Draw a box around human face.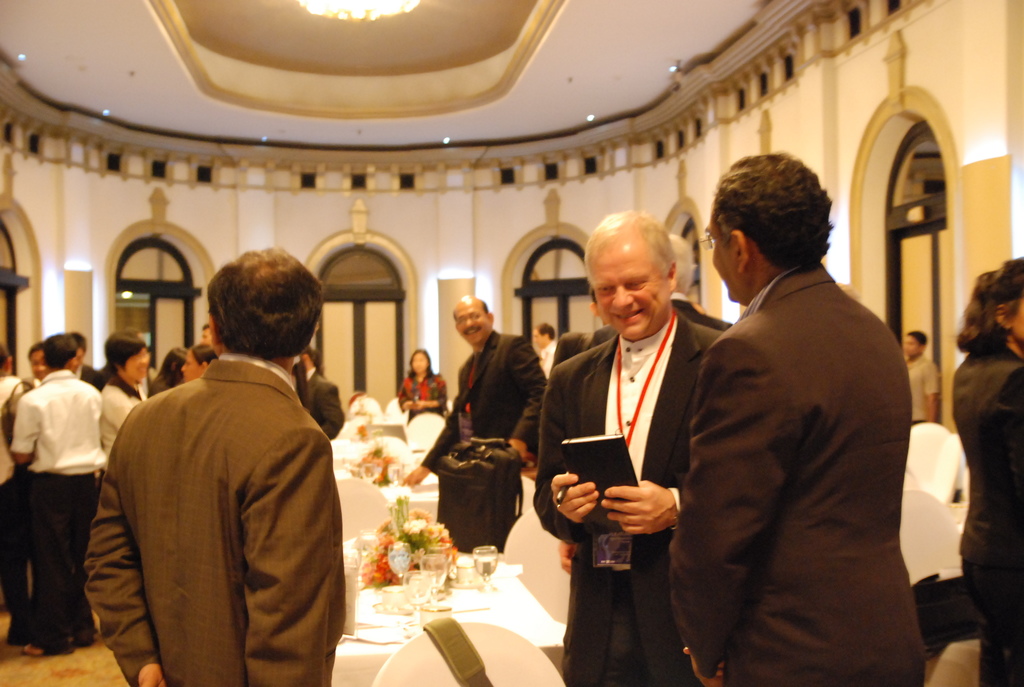
bbox=[31, 349, 49, 377].
